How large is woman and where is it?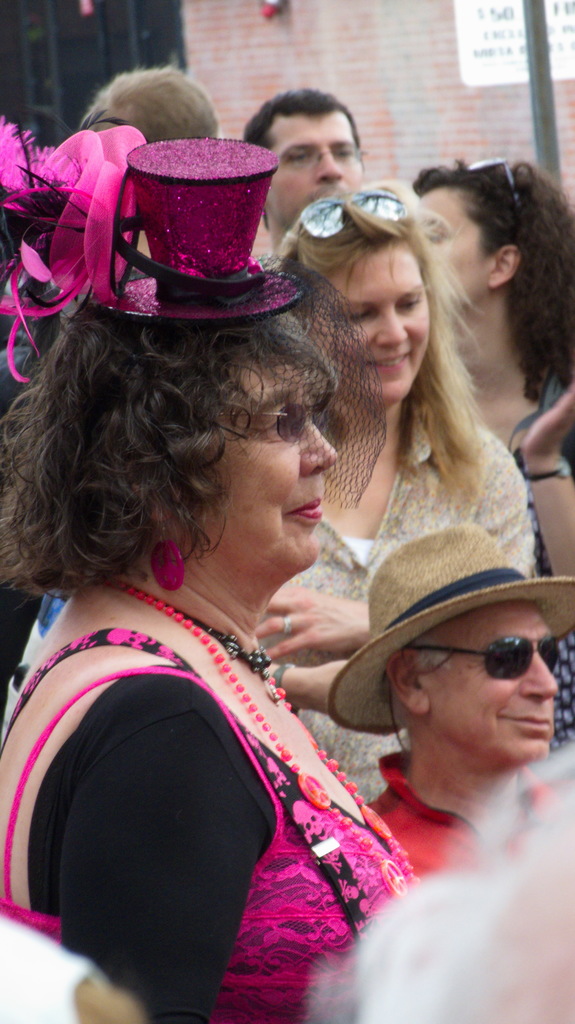
Bounding box: 0,141,421,1023.
